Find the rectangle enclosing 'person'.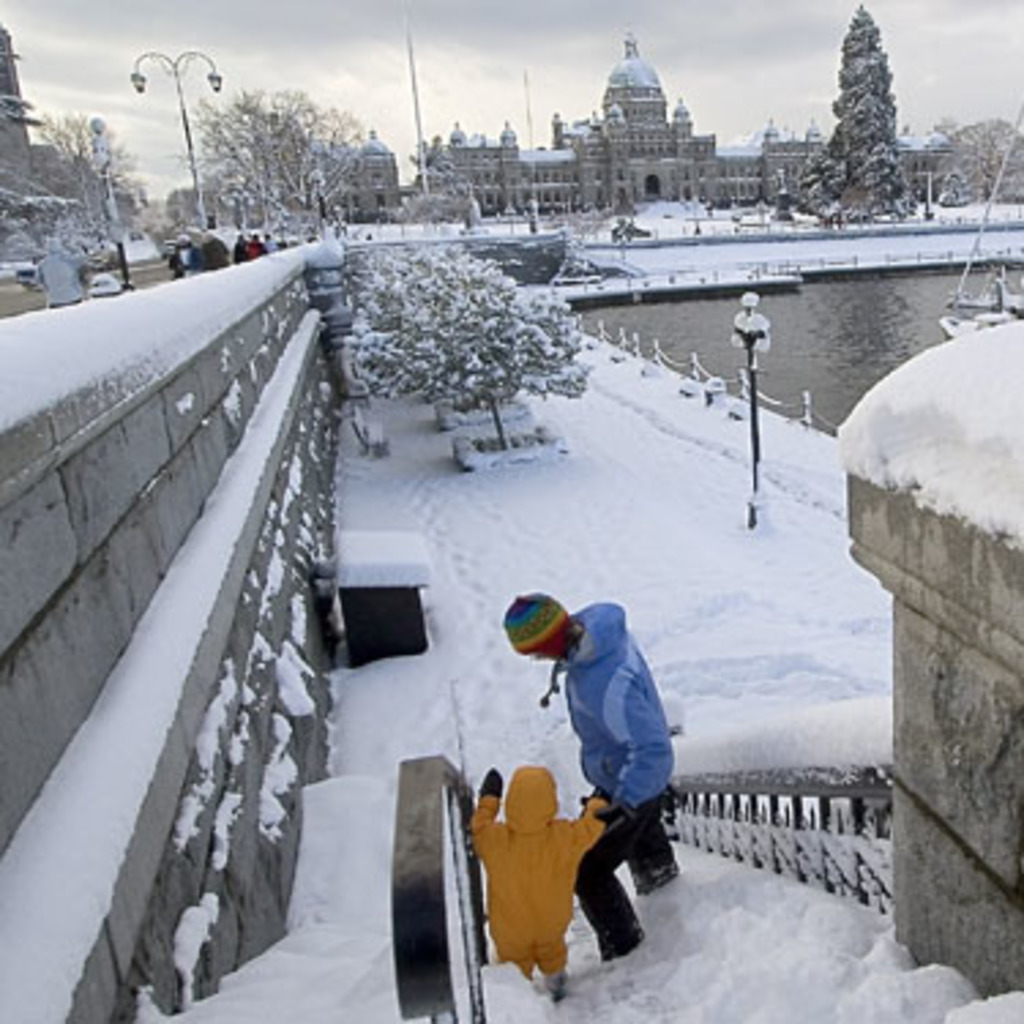
crop(167, 232, 205, 276).
